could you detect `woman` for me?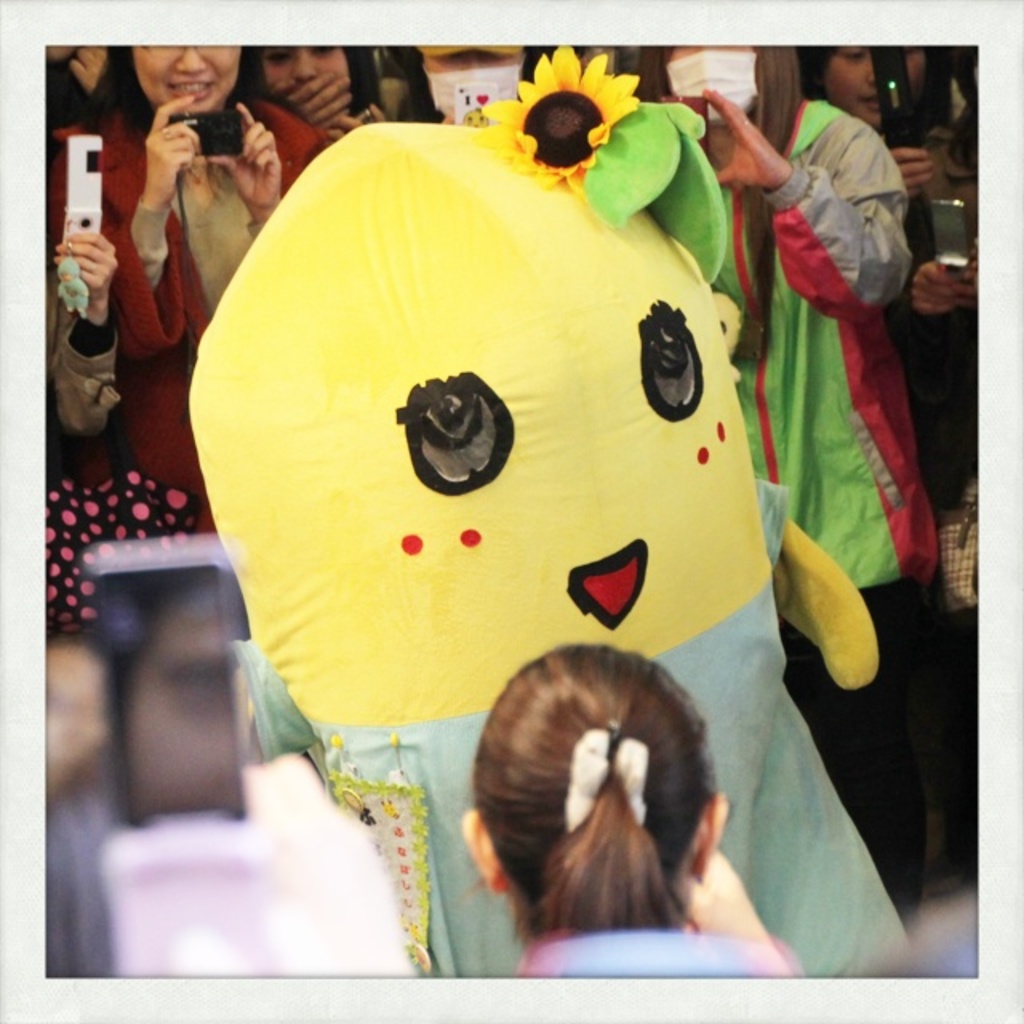
Detection result: 258,48,398,138.
